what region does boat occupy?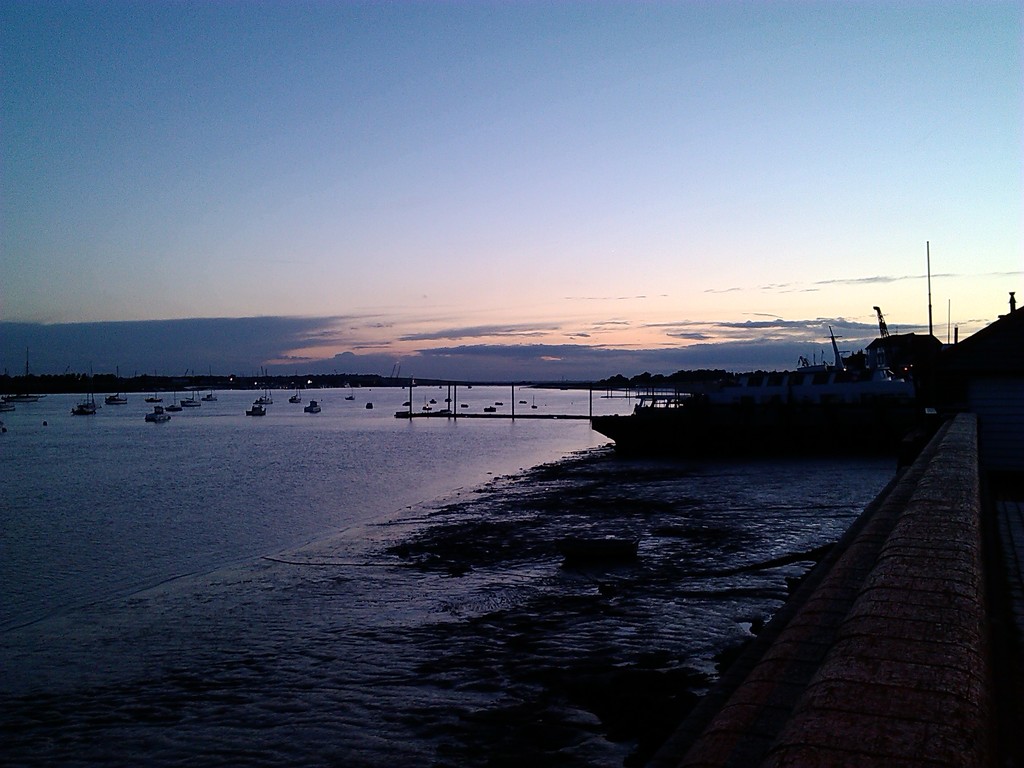
detection(305, 396, 320, 419).
